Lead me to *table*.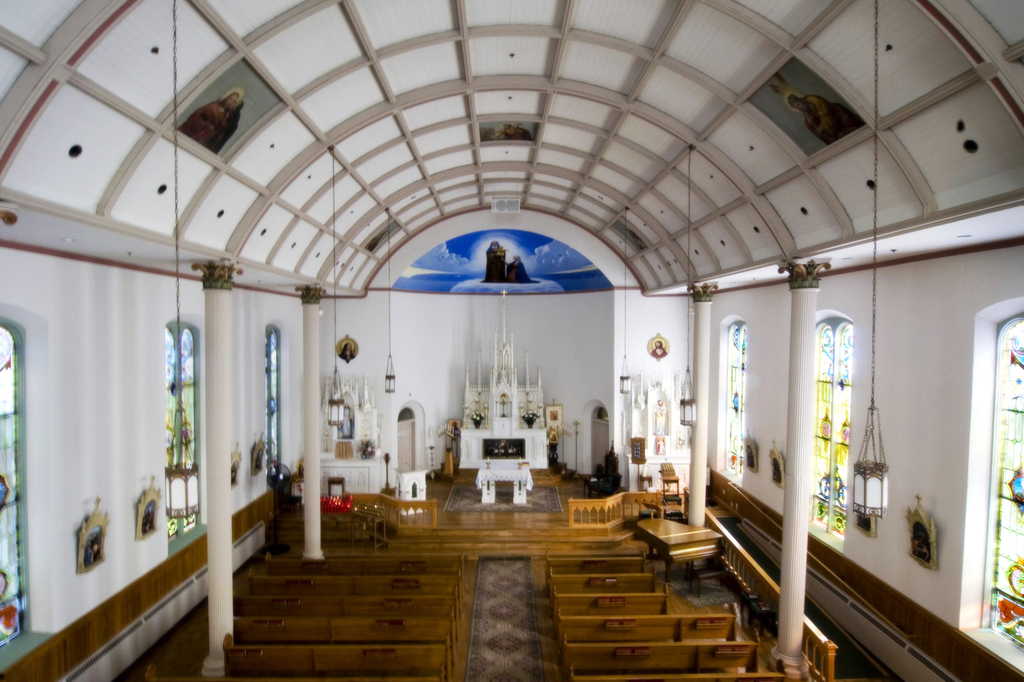
Lead to [left=390, top=467, right=427, bottom=516].
